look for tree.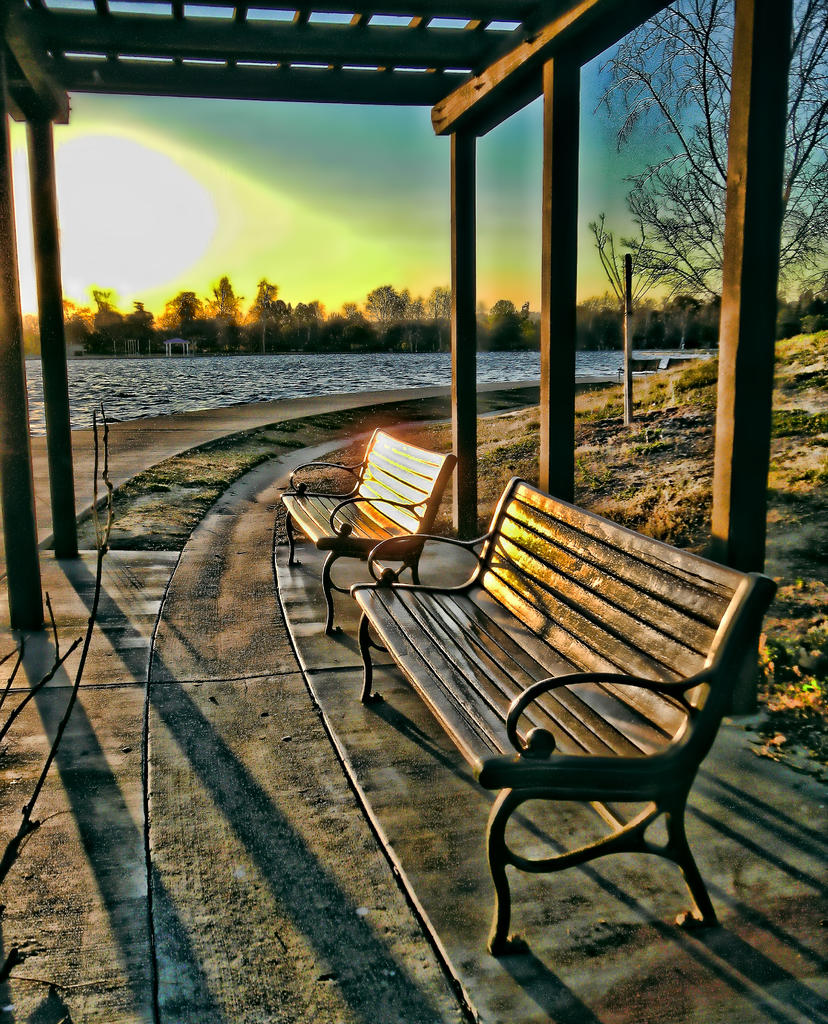
Found: x1=13, y1=301, x2=43, y2=368.
